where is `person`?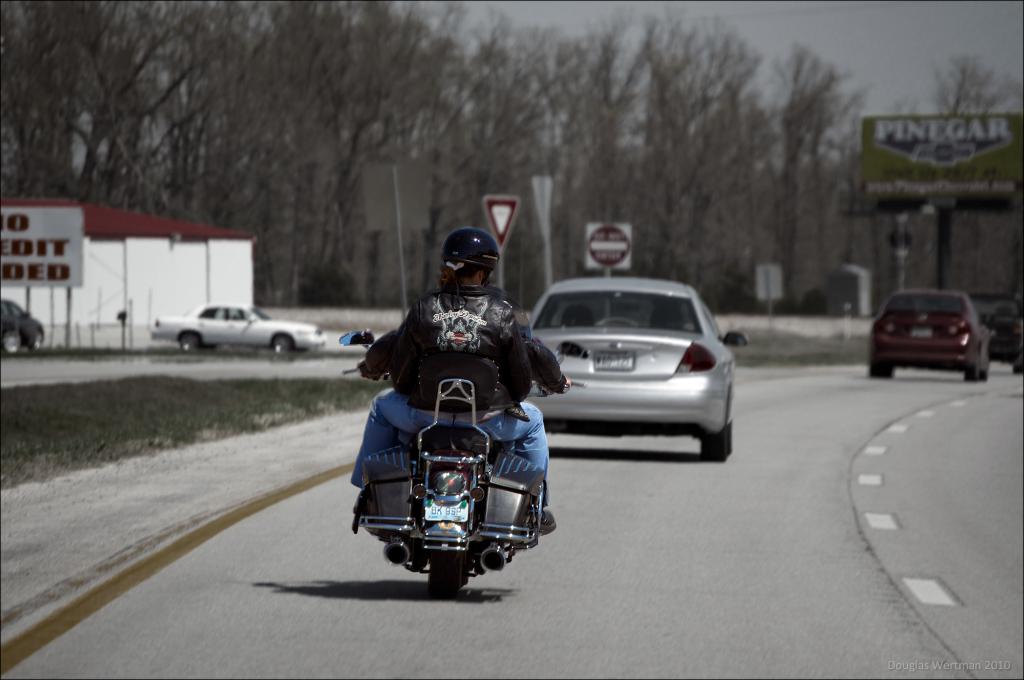
bbox(354, 228, 548, 518).
